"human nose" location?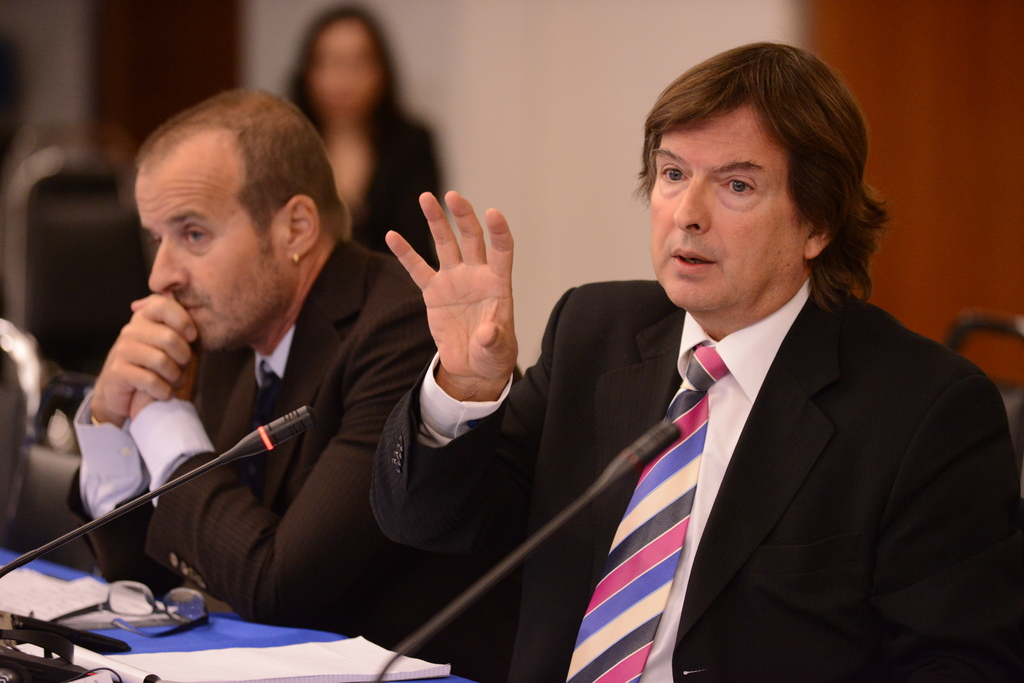
rect(666, 185, 714, 245)
